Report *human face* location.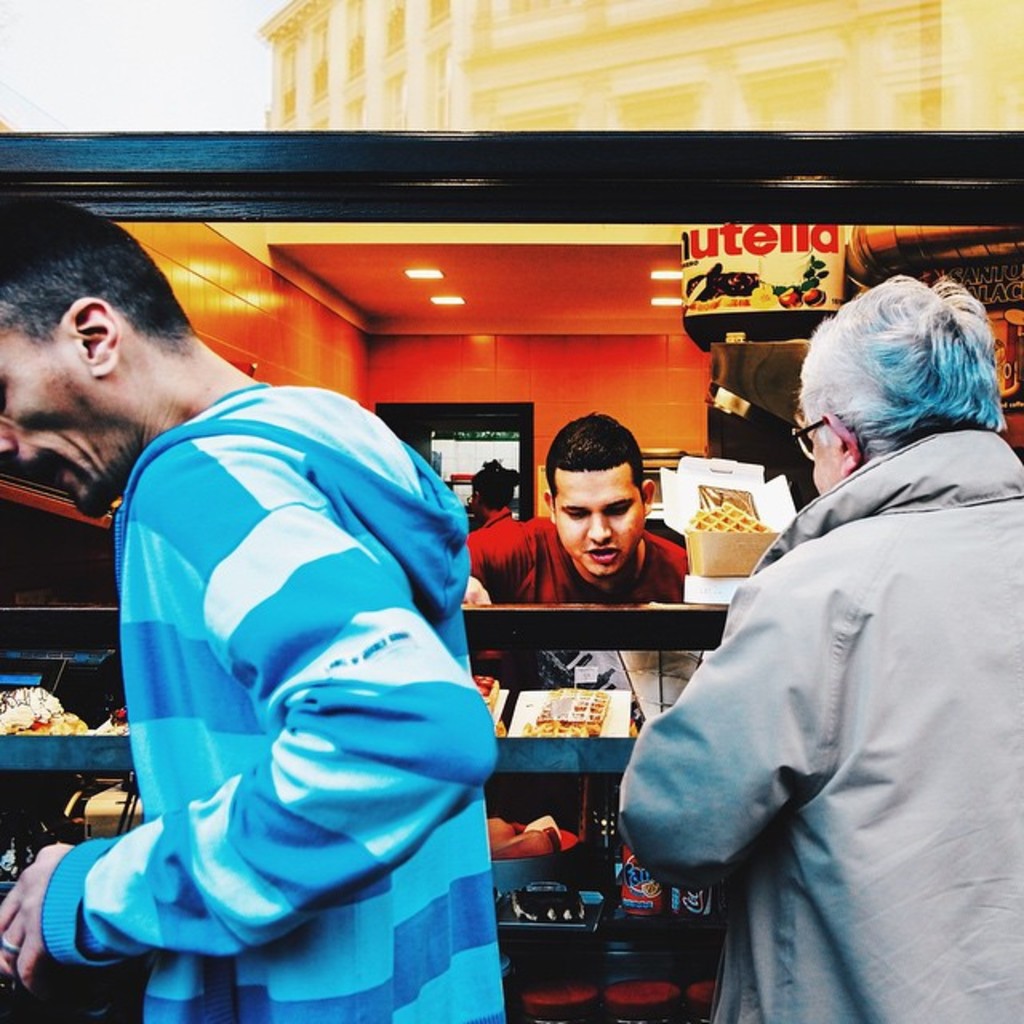
Report: 557/475/650/578.
